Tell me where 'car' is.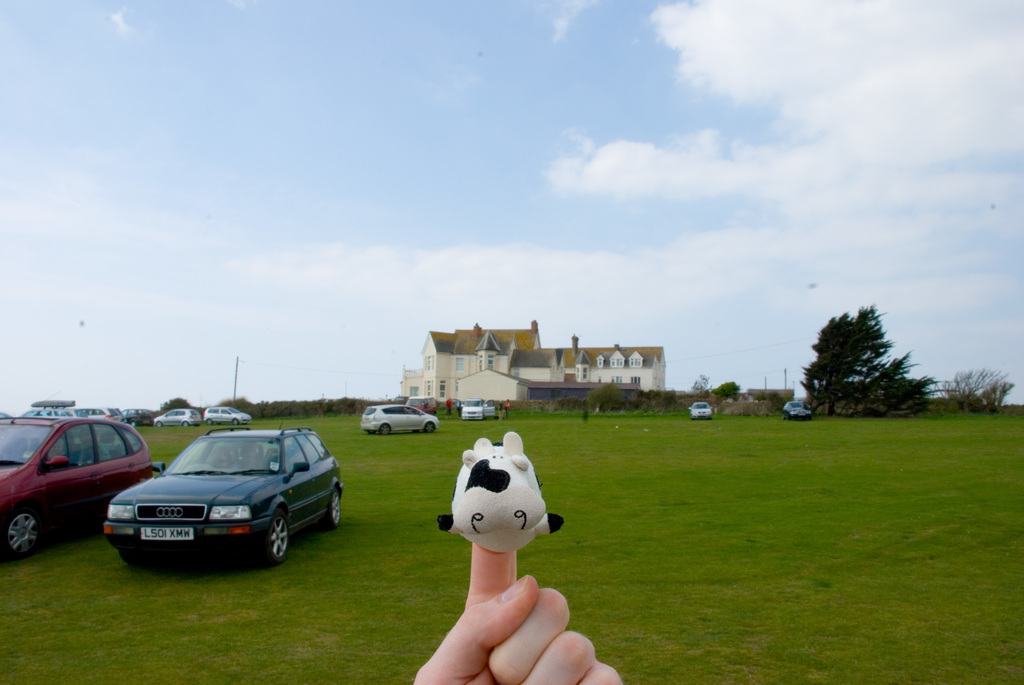
'car' is at pyautogui.locateOnScreen(359, 403, 440, 437).
